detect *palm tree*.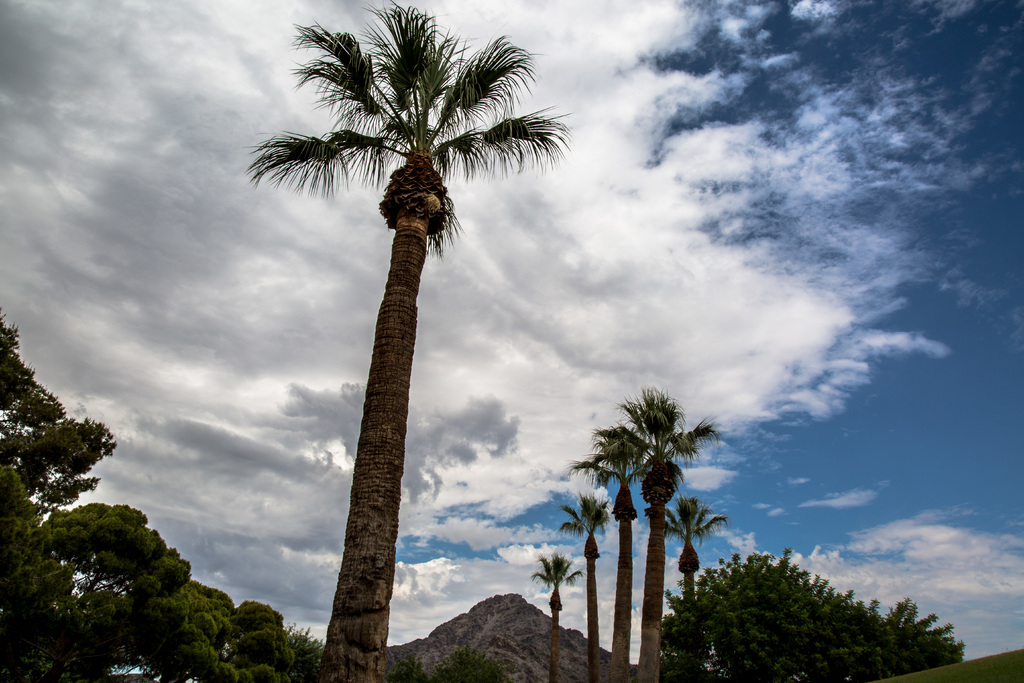
Detected at box(566, 478, 609, 636).
